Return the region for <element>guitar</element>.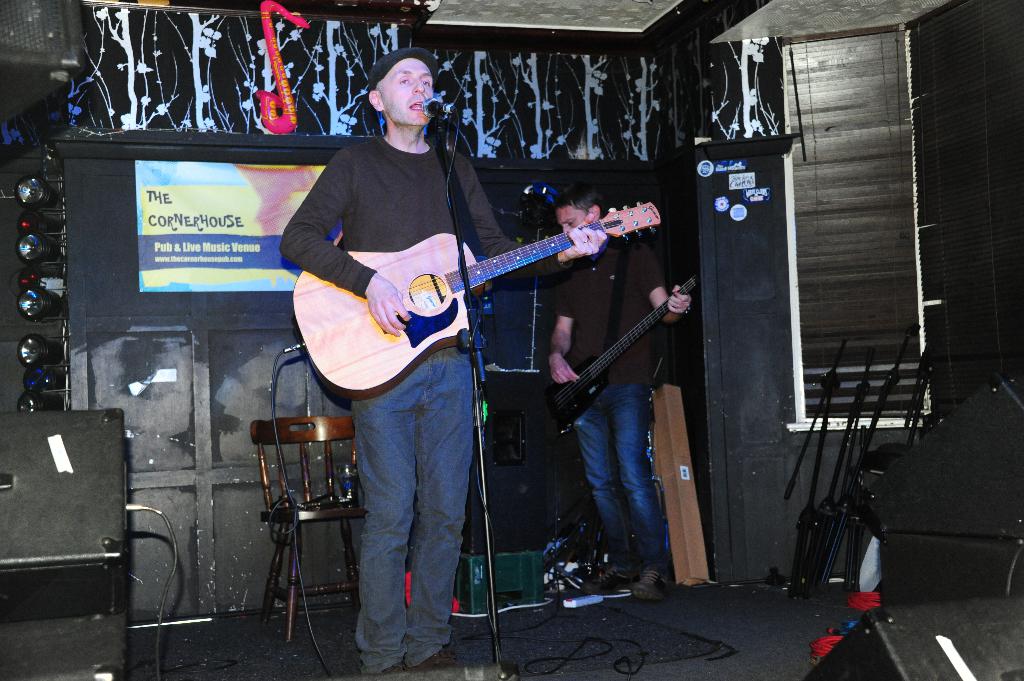
{"left": 287, "top": 202, "right": 661, "bottom": 402}.
